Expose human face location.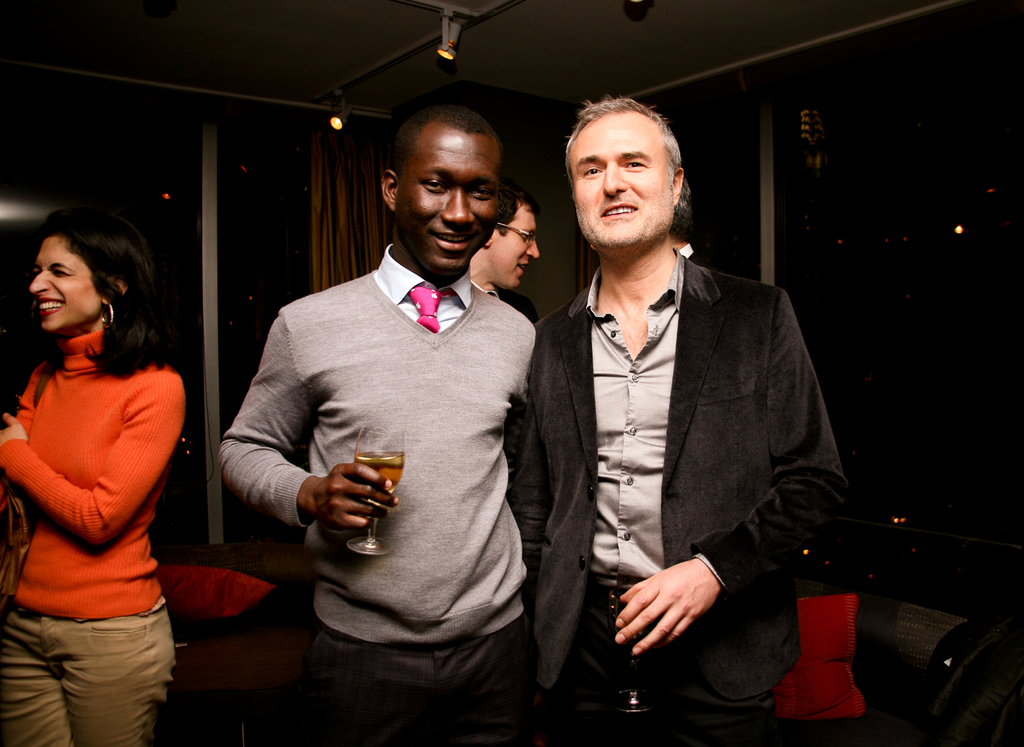
Exposed at Rect(572, 115, 677, 248).
